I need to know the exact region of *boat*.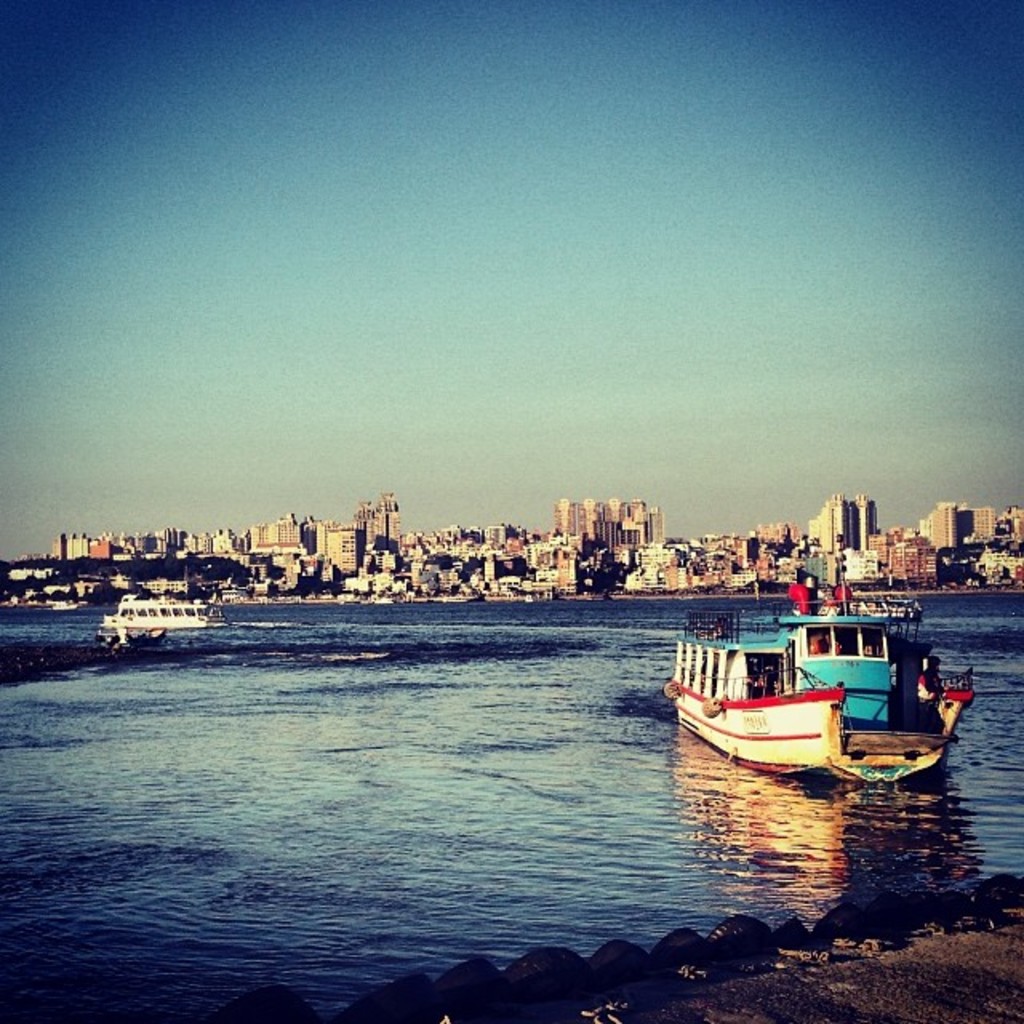
Region: region(672, 595, 930, 787).
